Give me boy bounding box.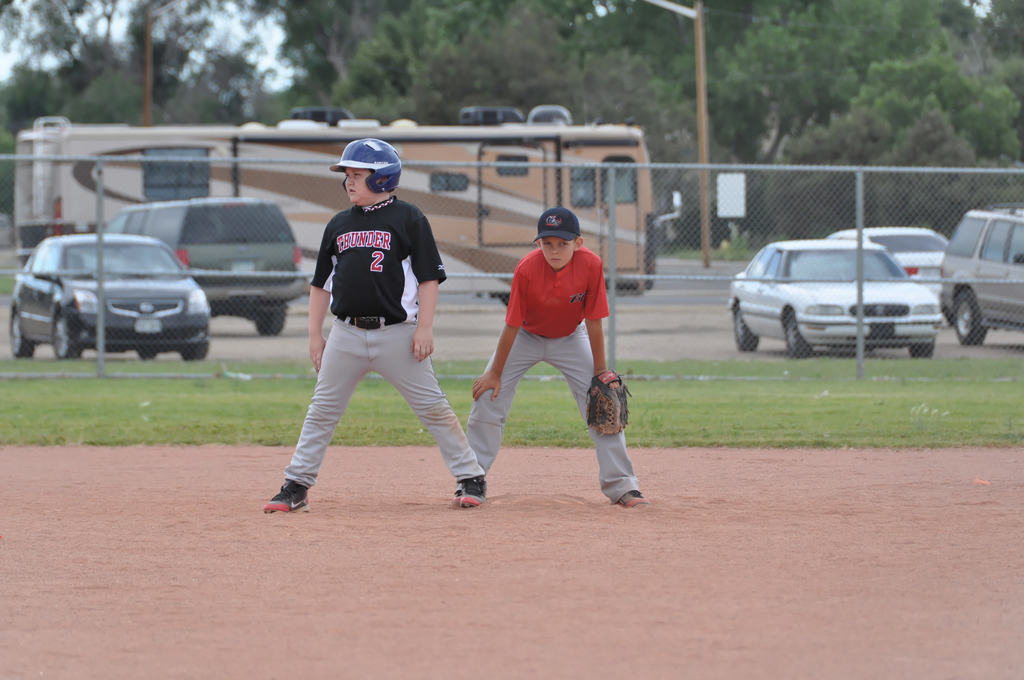
{"x1": 474, "y1": 197, "x2": 635, "y2": 500}.
